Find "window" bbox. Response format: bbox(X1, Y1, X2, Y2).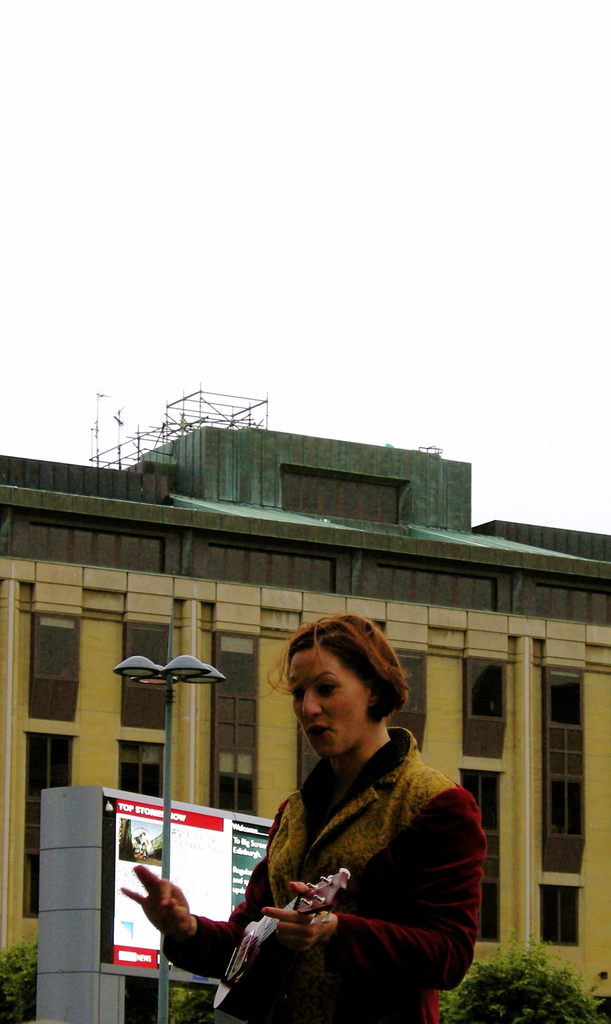
bbox(34, 614, 76, 724).
